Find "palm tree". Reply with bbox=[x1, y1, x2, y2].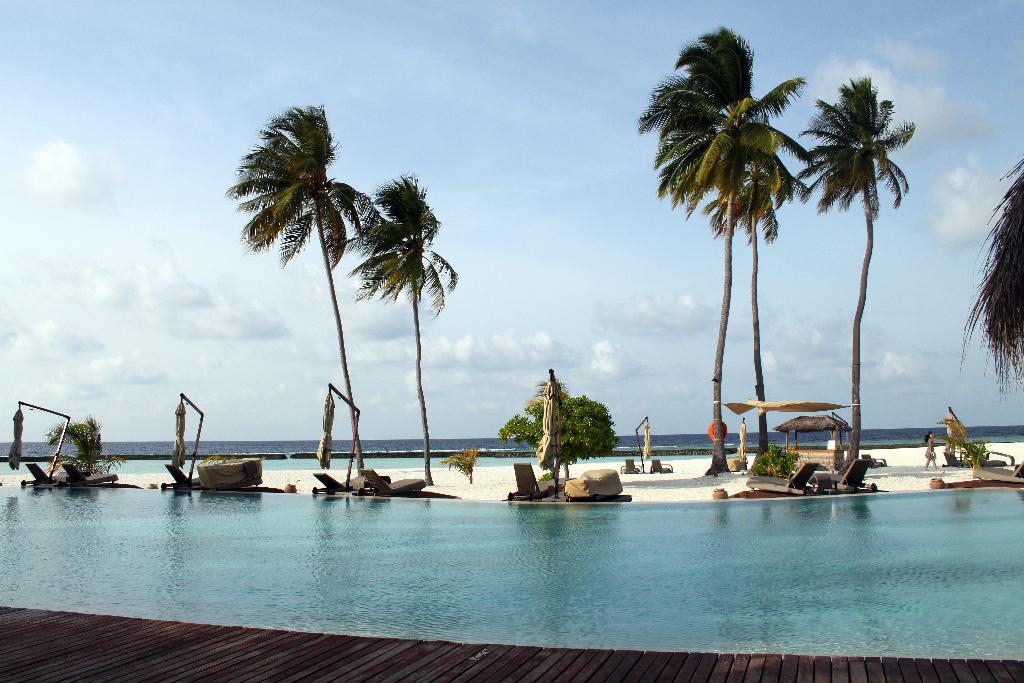
bbox=[348, 168, 454, 488].
